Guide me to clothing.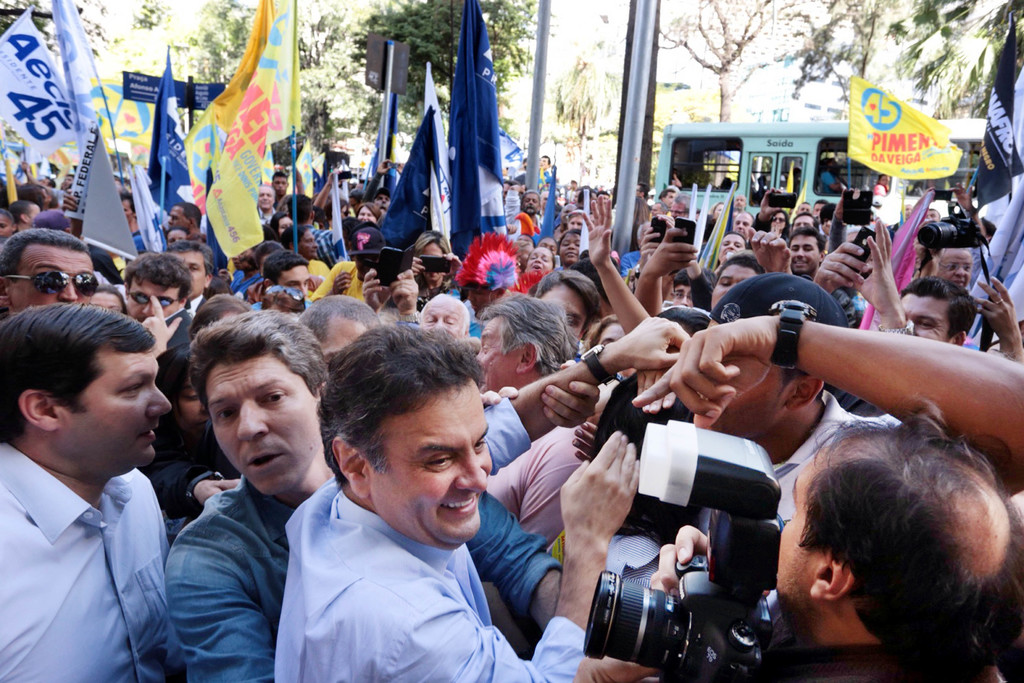
Guidance: 760/389/904/524.
